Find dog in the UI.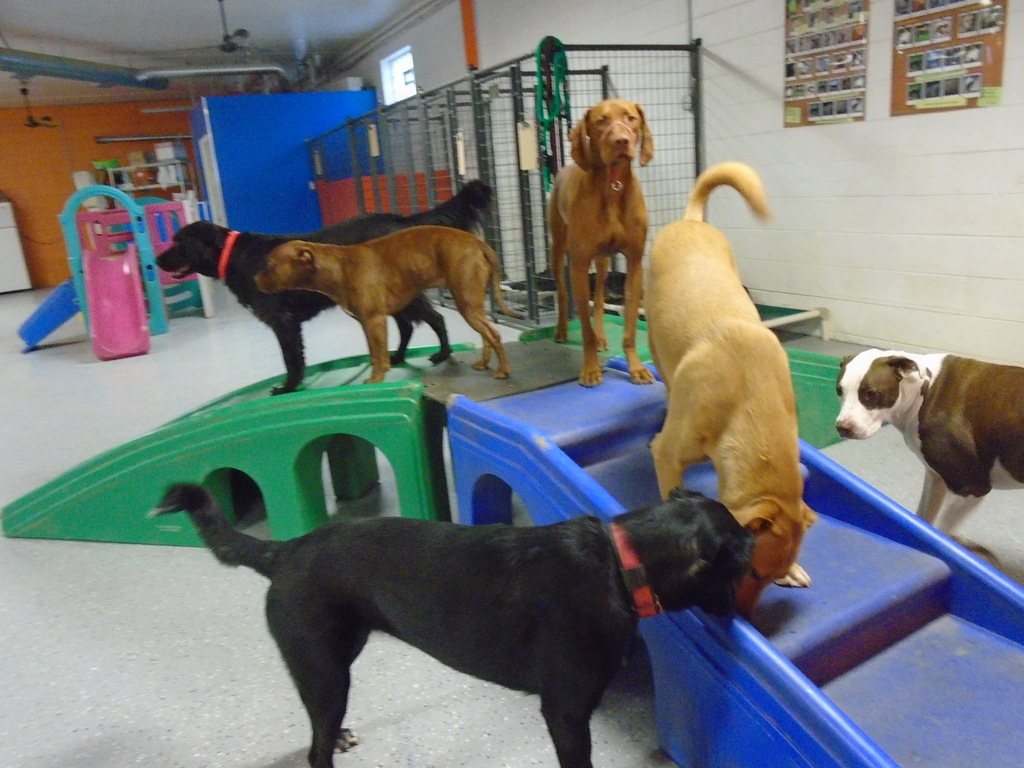
UI element at crop(151, 175, 493, 397).
